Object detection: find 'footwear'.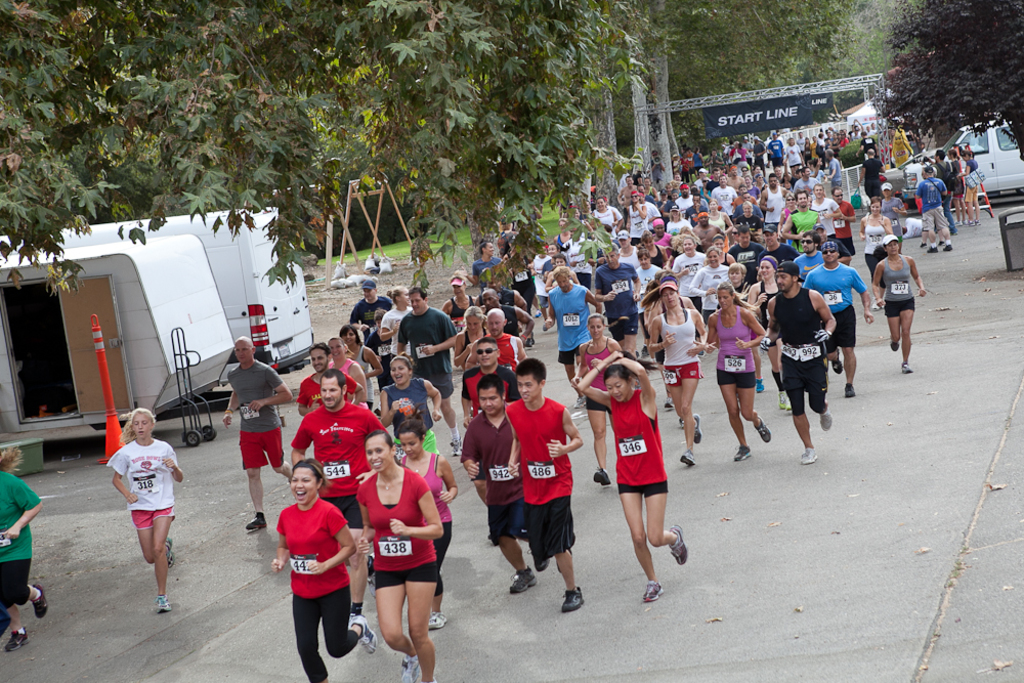
bbox(681, 449, 693, 468).
